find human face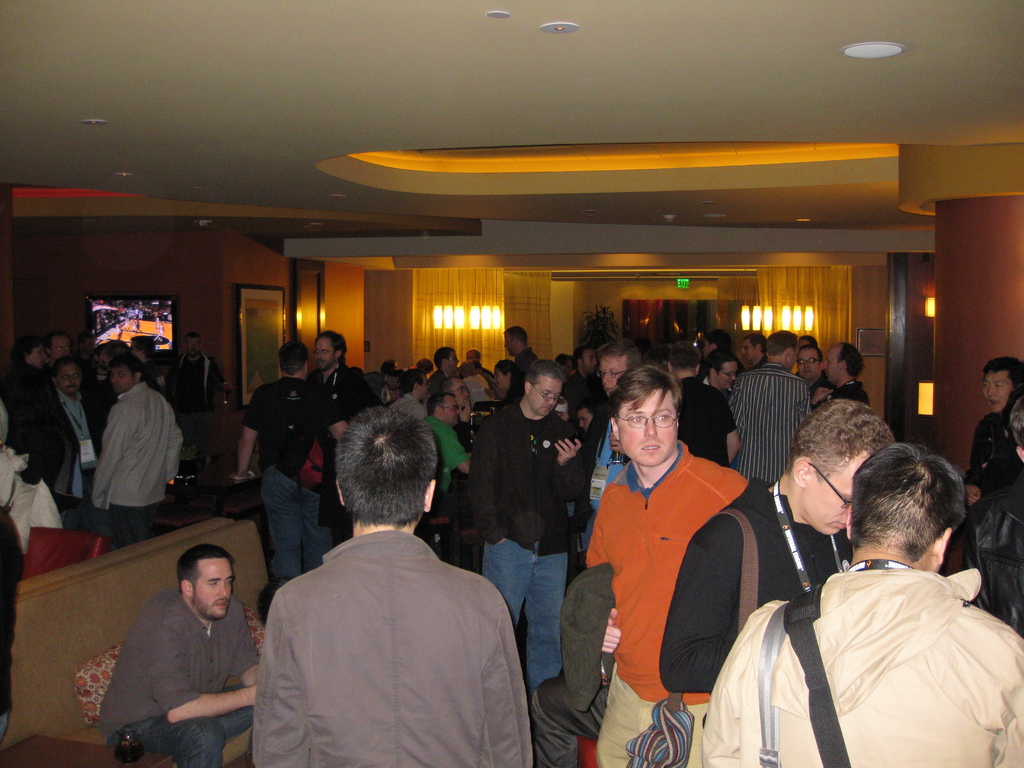
<bbox>106, 363, 135, 392</bbox>
